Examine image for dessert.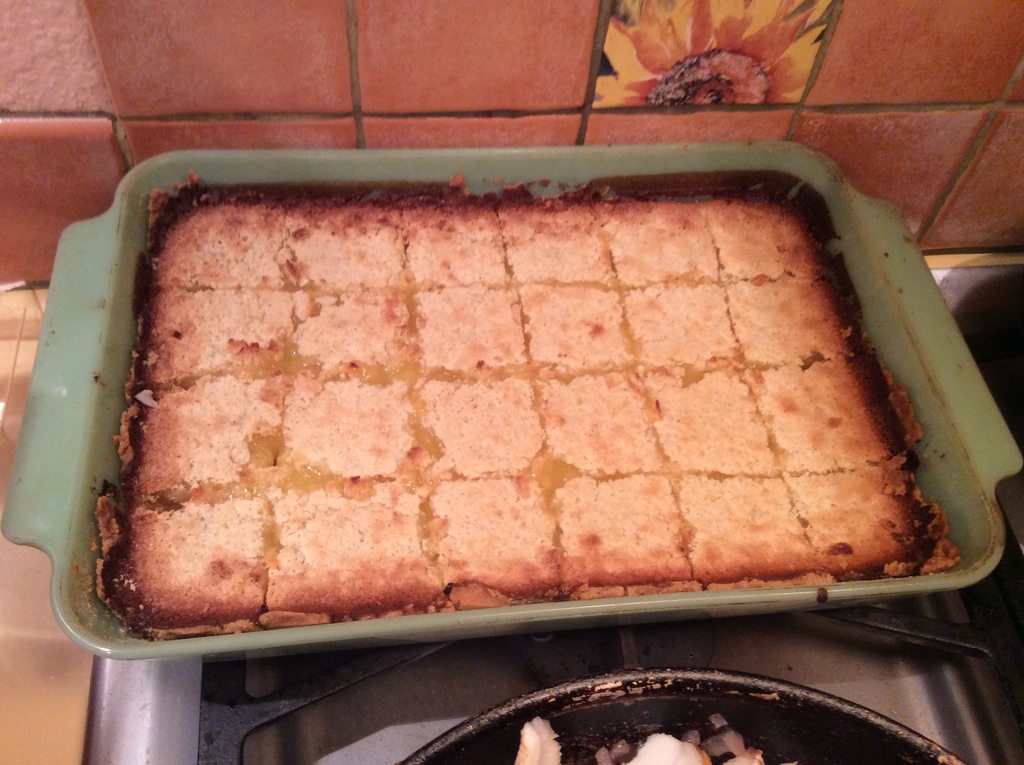
Examination result: [629, 366, 778, 471].
